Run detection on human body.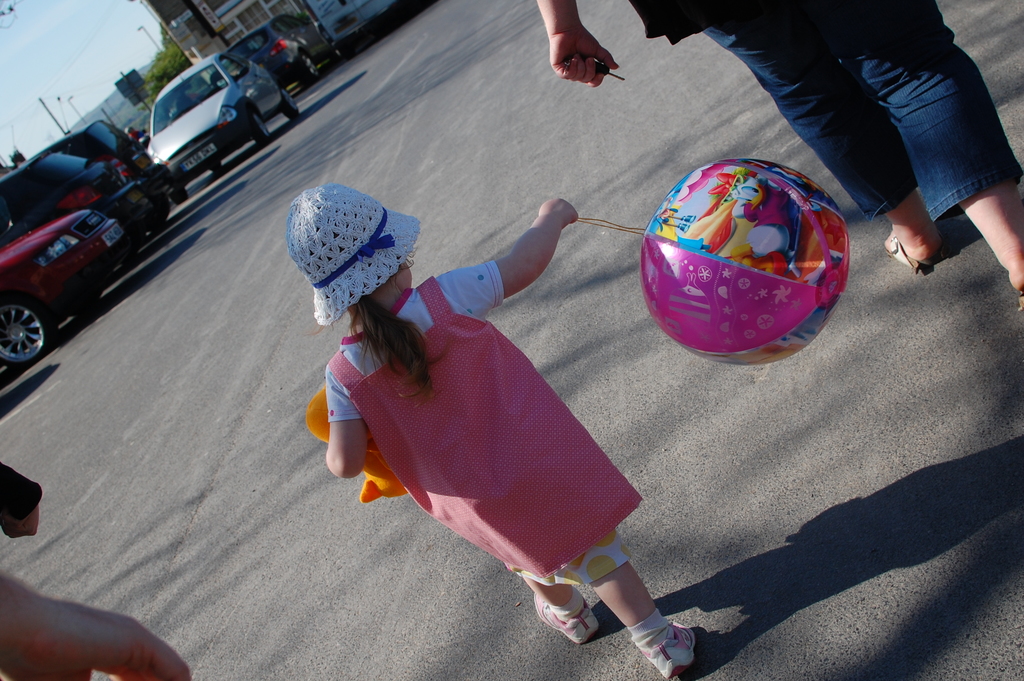
Result: <box>276,114,698,668</box>.
